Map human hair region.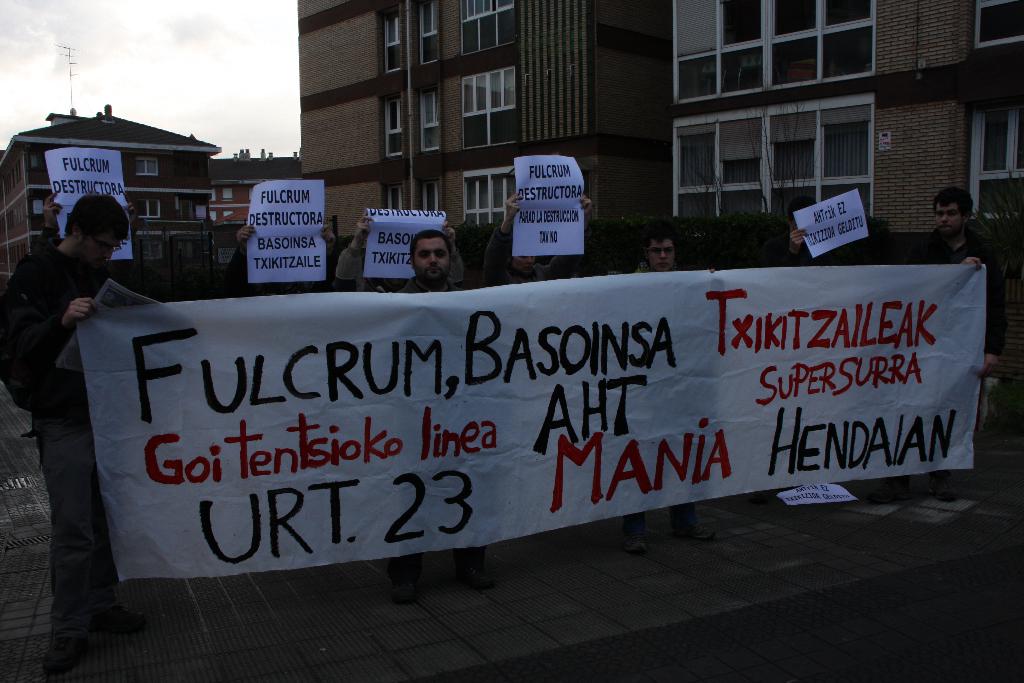
Mapped to l=645, t=231, r=684, b=273.
